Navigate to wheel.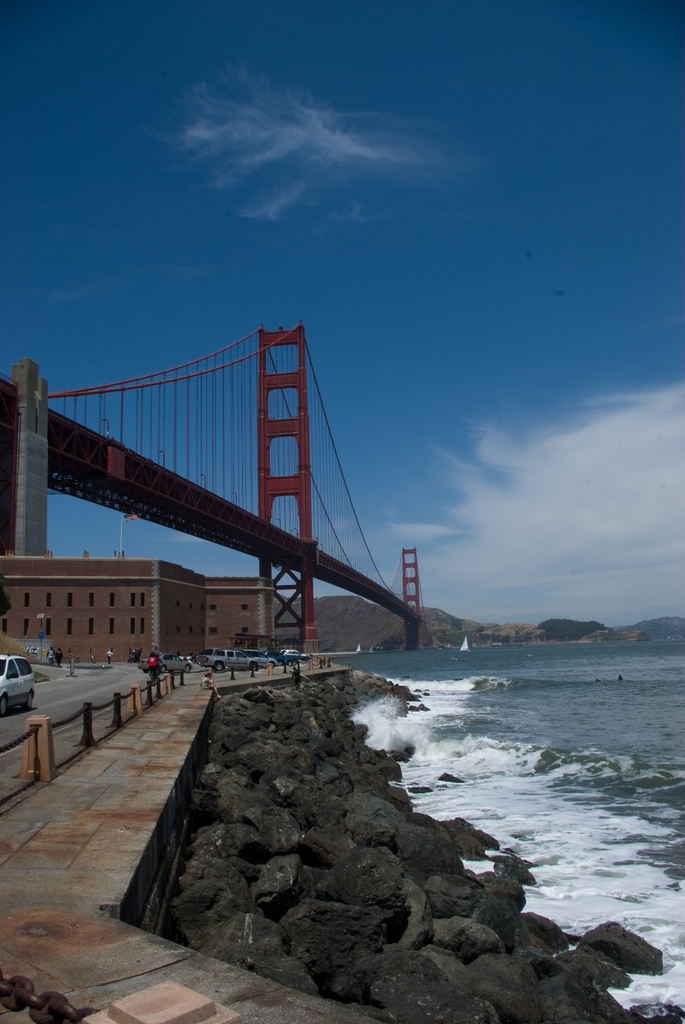
Navigation target: l=218, t=664, r=221, b=669.
